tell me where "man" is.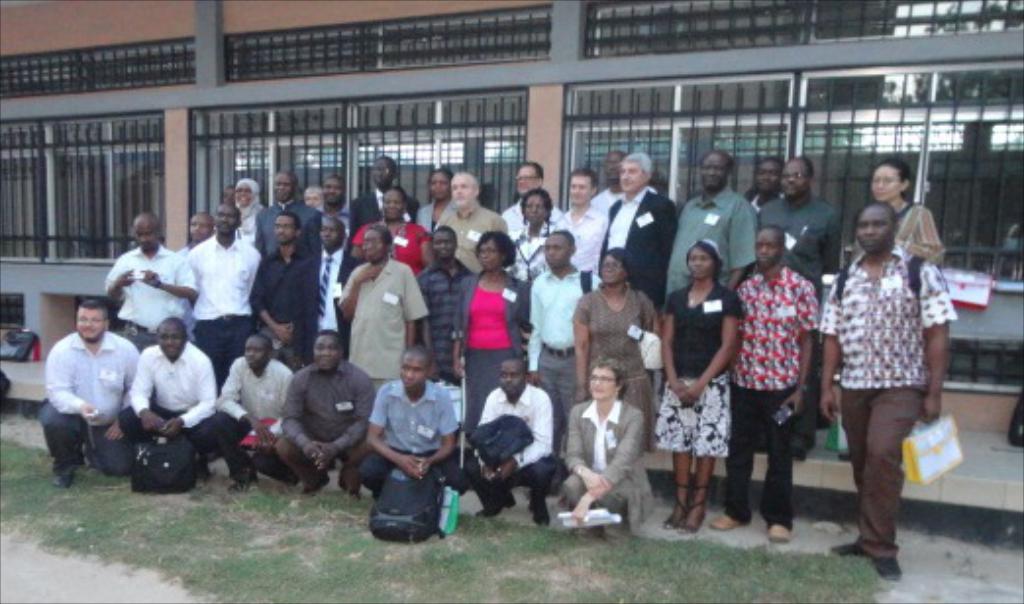
"man" is at <box>412,224,477,390</box>.
